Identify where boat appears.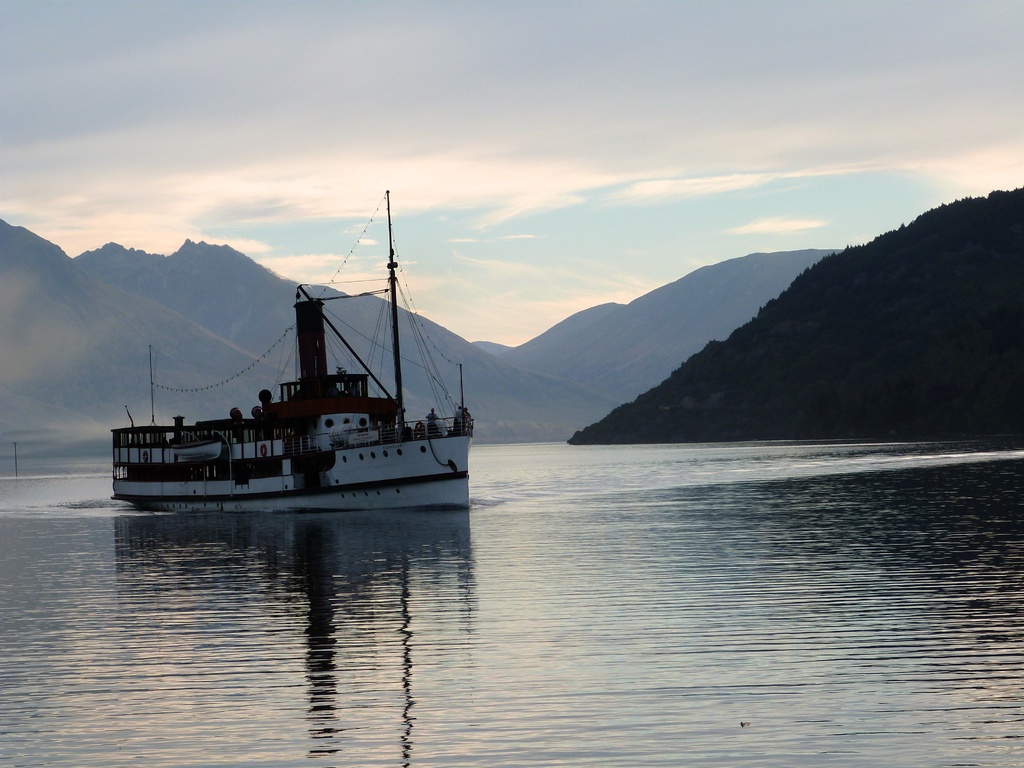
Appears at 112,214,519,522.
